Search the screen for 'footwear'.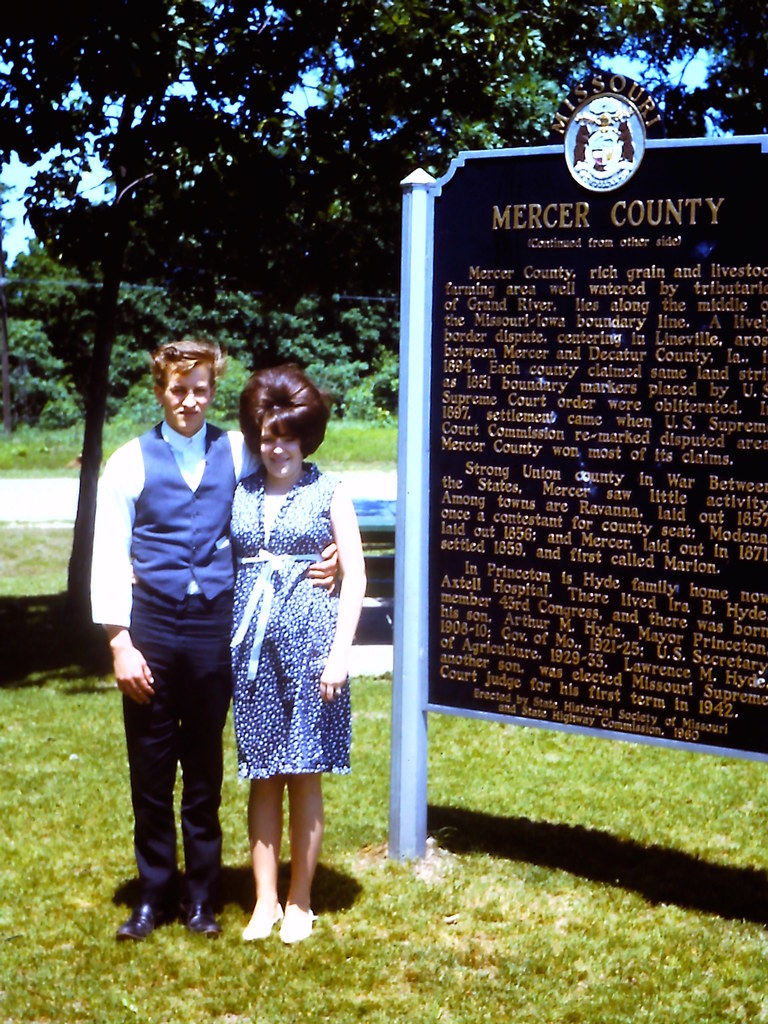
Found at {"x1": 189, "y1": 897, "x2": 217, "y2": 936}.
